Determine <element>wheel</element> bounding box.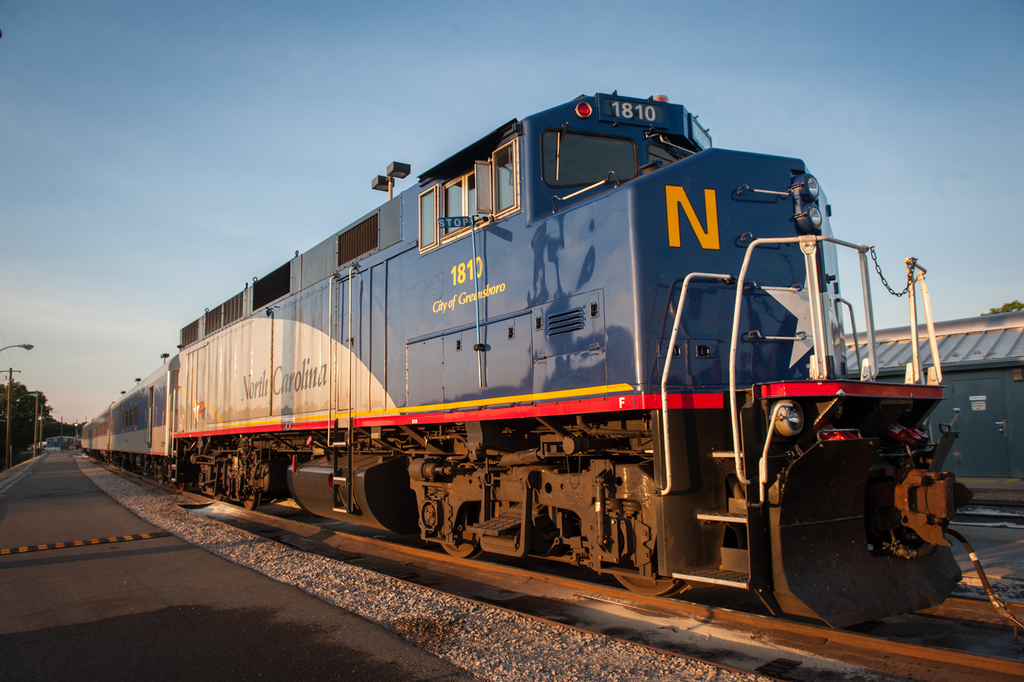
Determined: (610,572,676,593).
